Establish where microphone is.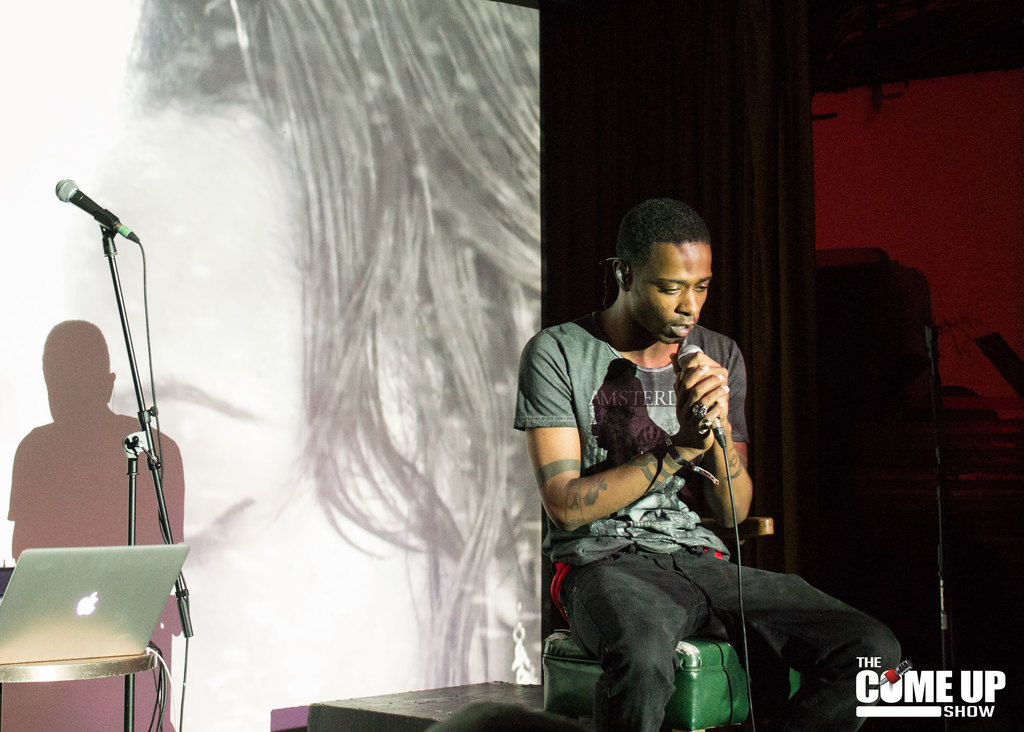
Established at 54 177 120 228.
